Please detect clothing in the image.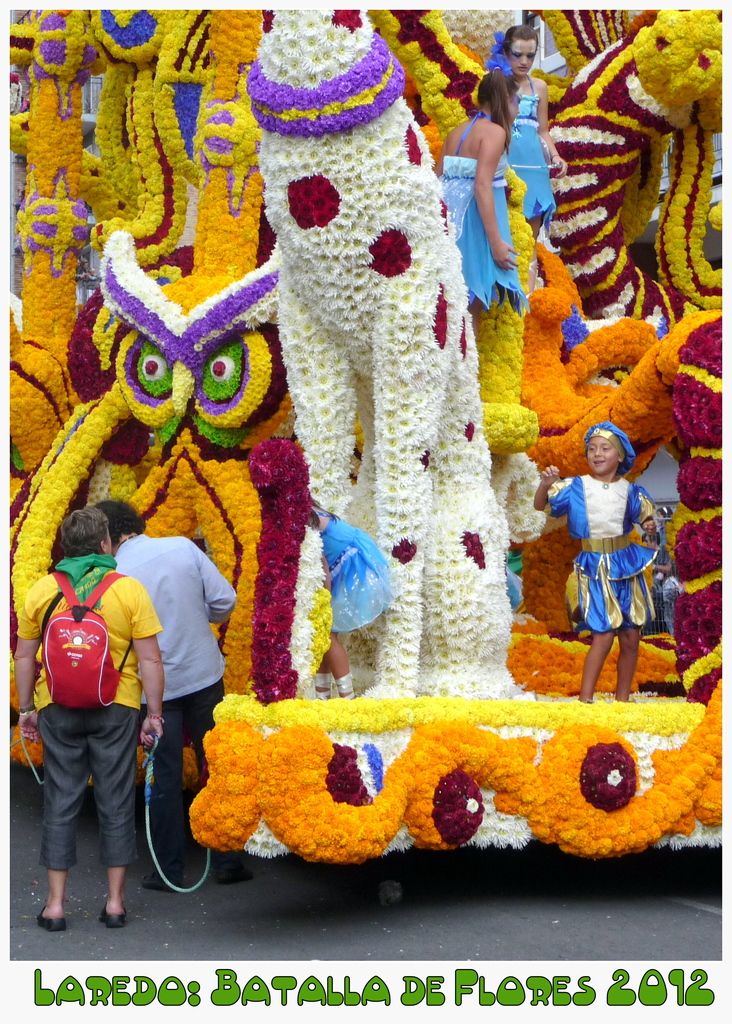
500/61/564/225.
